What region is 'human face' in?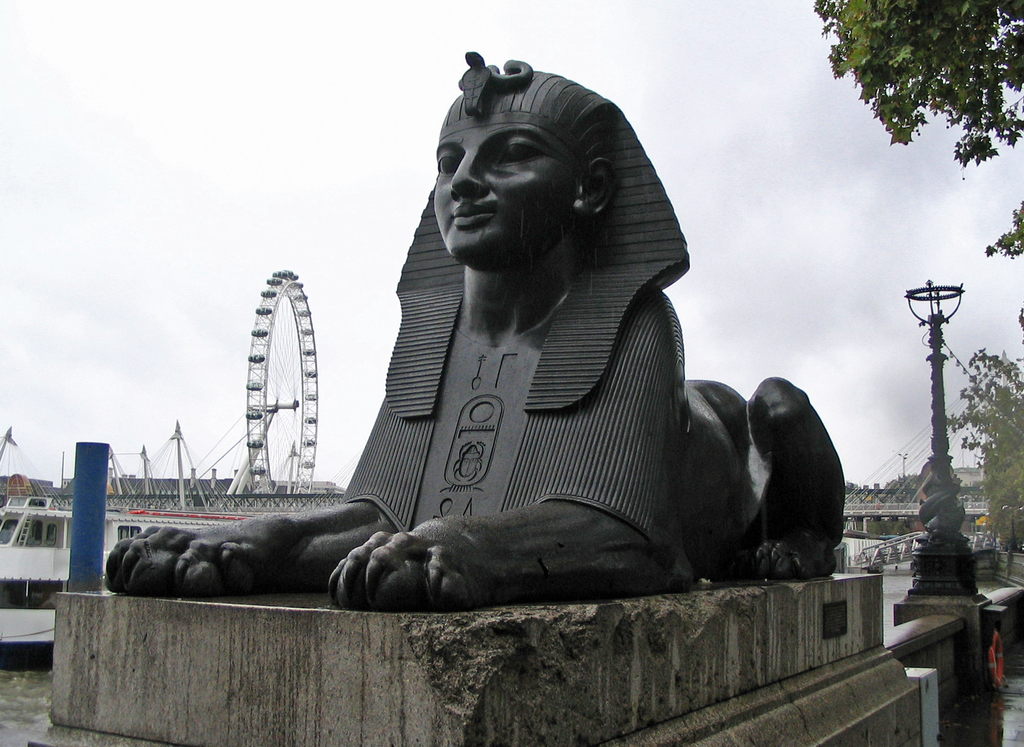
Rect(432, 125, 578, 265).
